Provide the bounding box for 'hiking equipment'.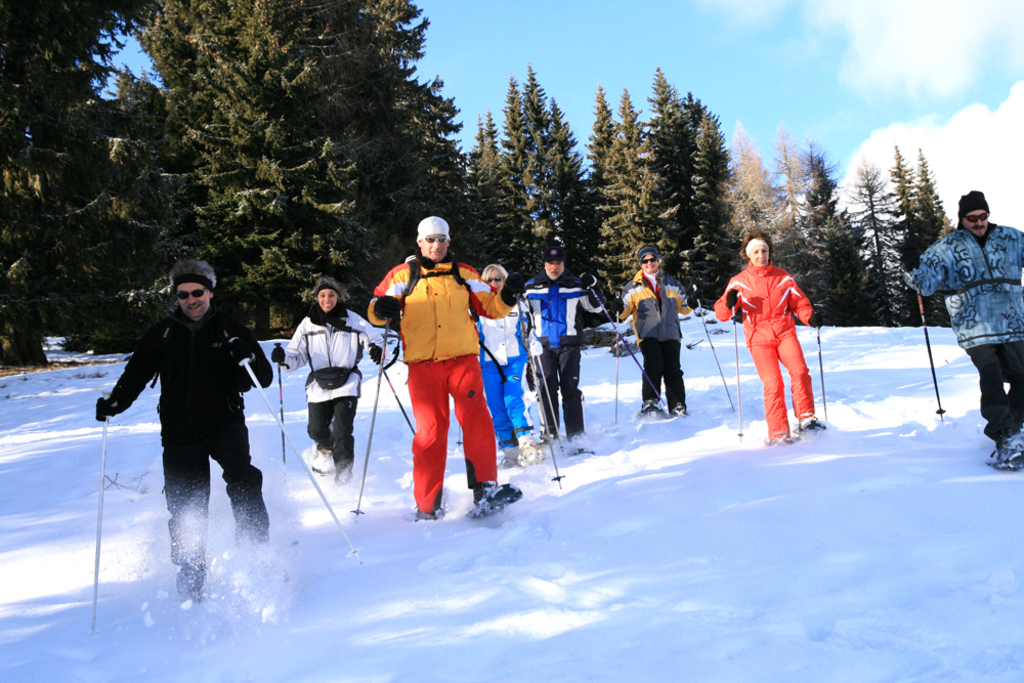
x1=688 y1=282 x2=700 y2=310.
